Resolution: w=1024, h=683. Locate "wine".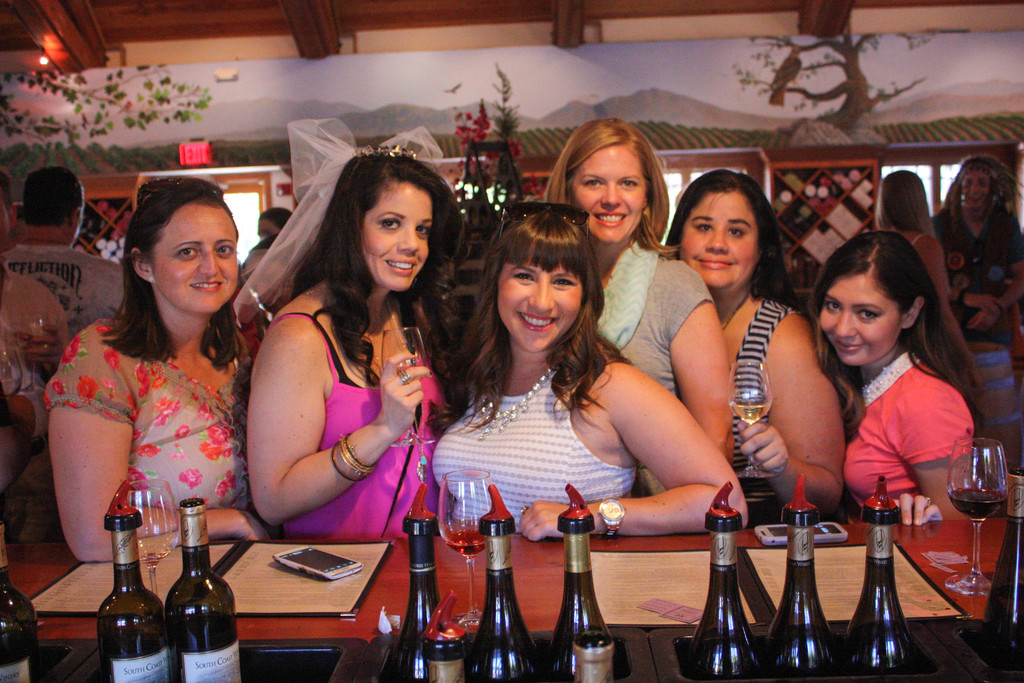
l=451, t=525, r=492, b=555.
